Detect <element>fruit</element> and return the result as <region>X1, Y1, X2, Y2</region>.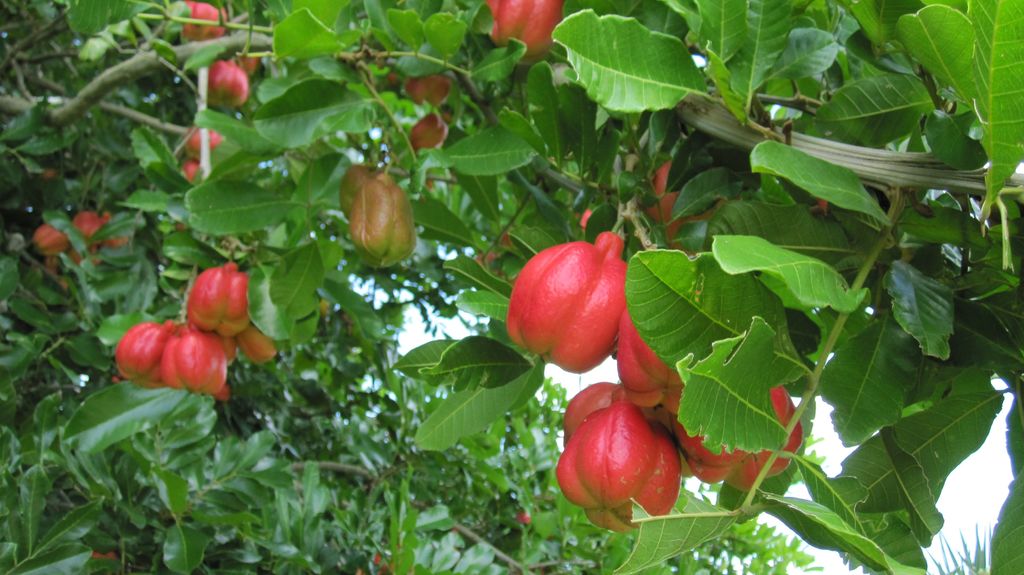
<region>484, 0, 563, 51</region>.
